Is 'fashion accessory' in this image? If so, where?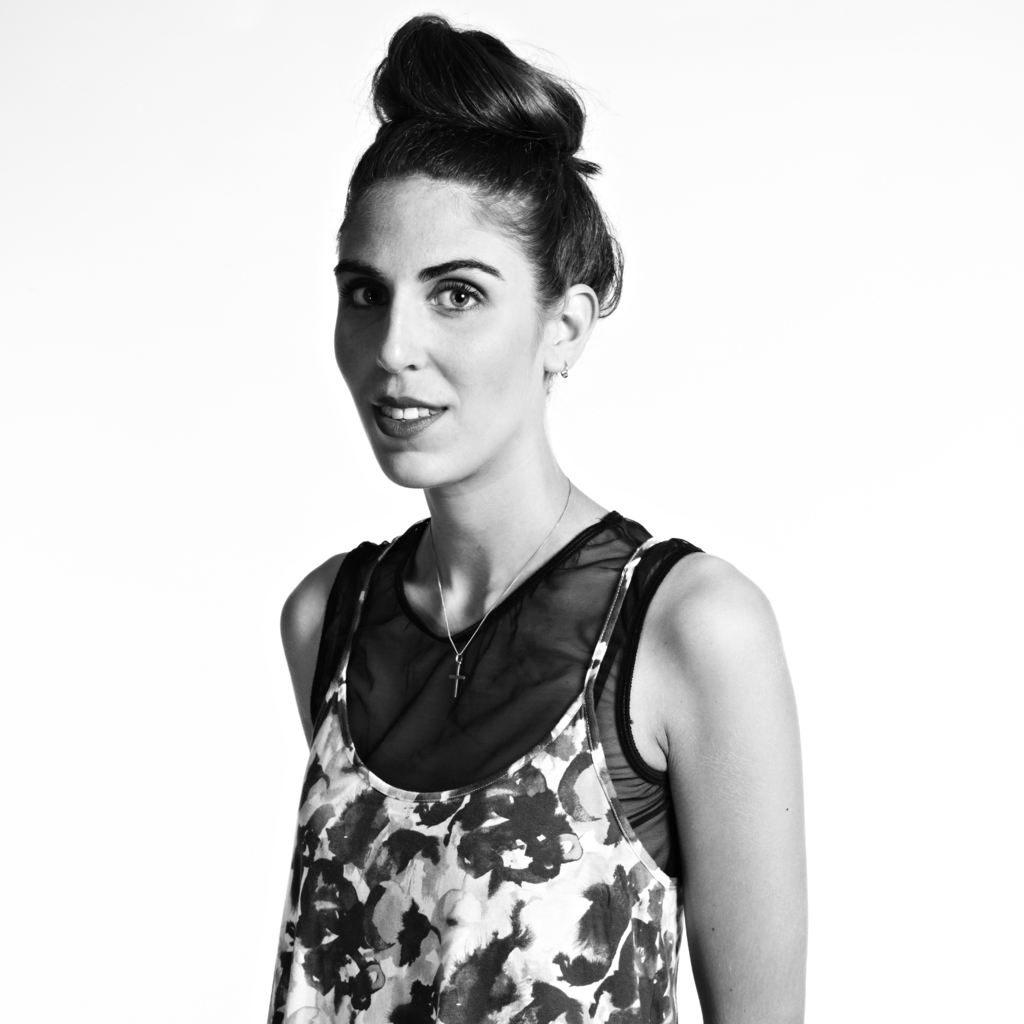
Yes, at (556,358,572,381).
